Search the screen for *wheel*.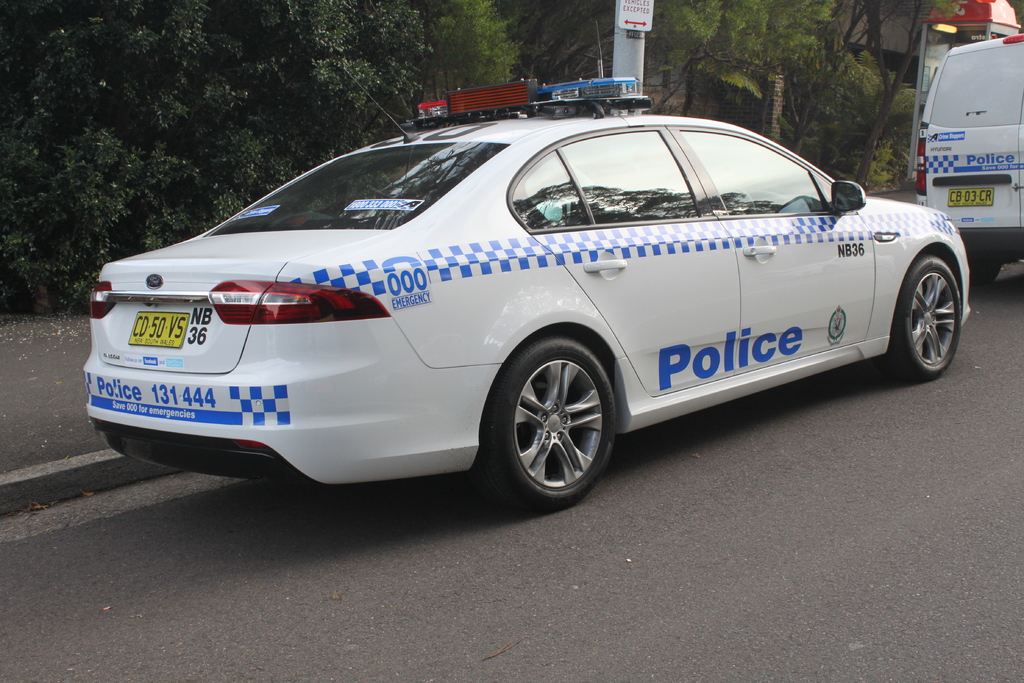
Found at <bbox>490, 334, 625, 503</bbox>.
